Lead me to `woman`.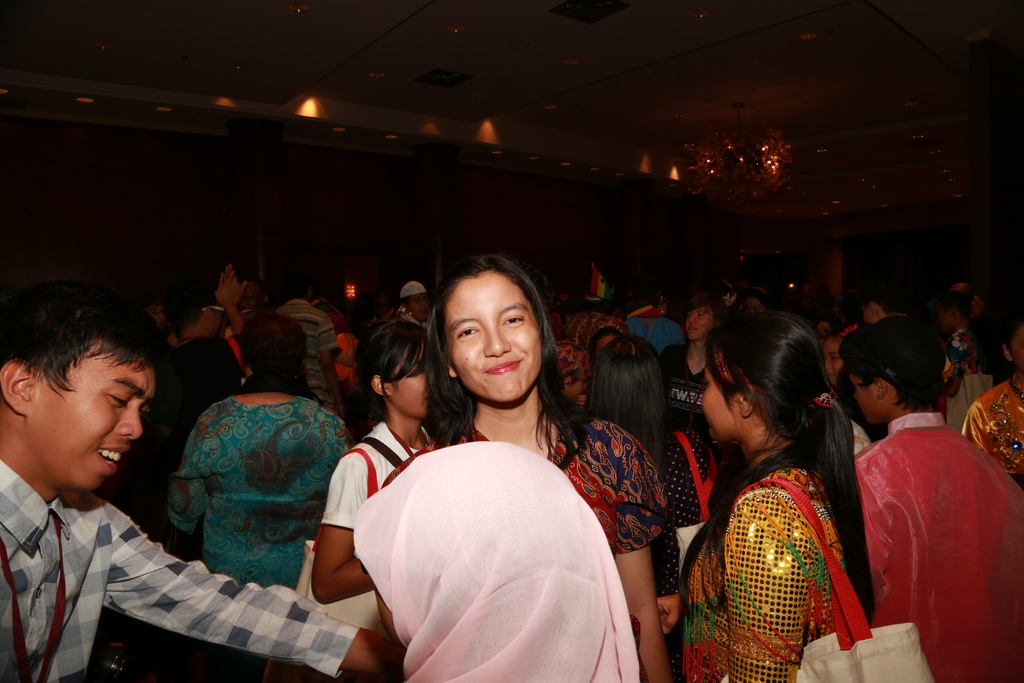
Lead to 380/252/669/682.
